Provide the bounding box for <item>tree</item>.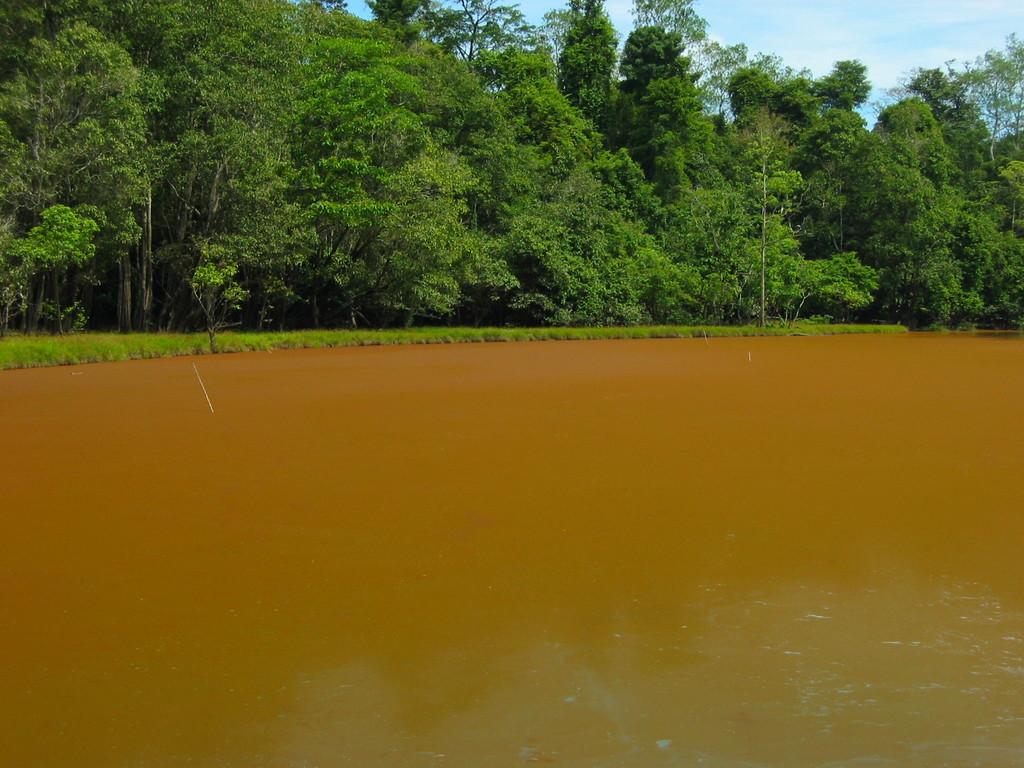
{"x1": 408, "y1": 0, "x2": 535, "y2": 309}.
